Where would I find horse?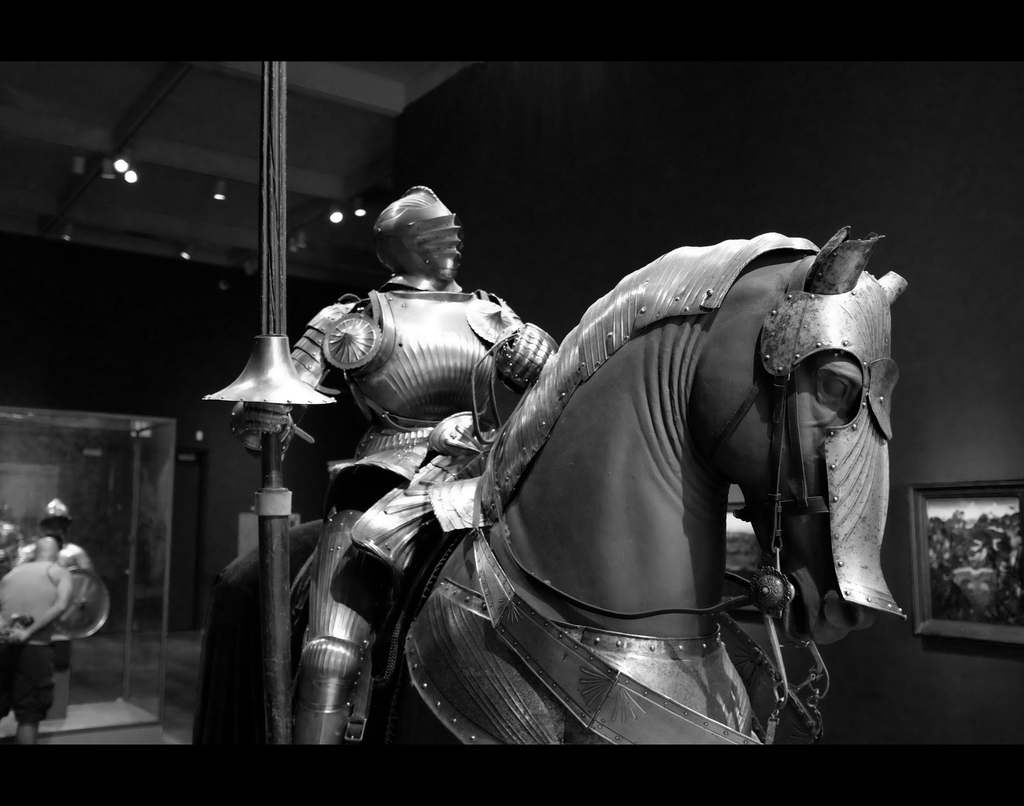
At BBox(186, 224, 913, 750).
